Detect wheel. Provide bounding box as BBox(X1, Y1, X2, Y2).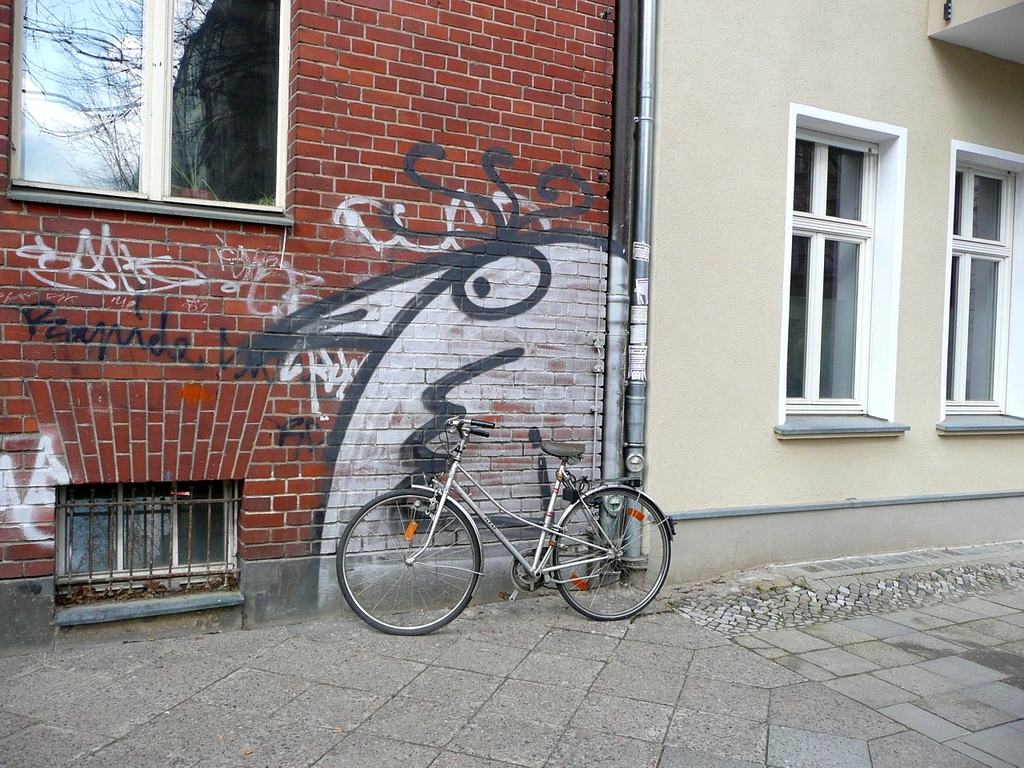
BBox(333, 493, 481, 633).
